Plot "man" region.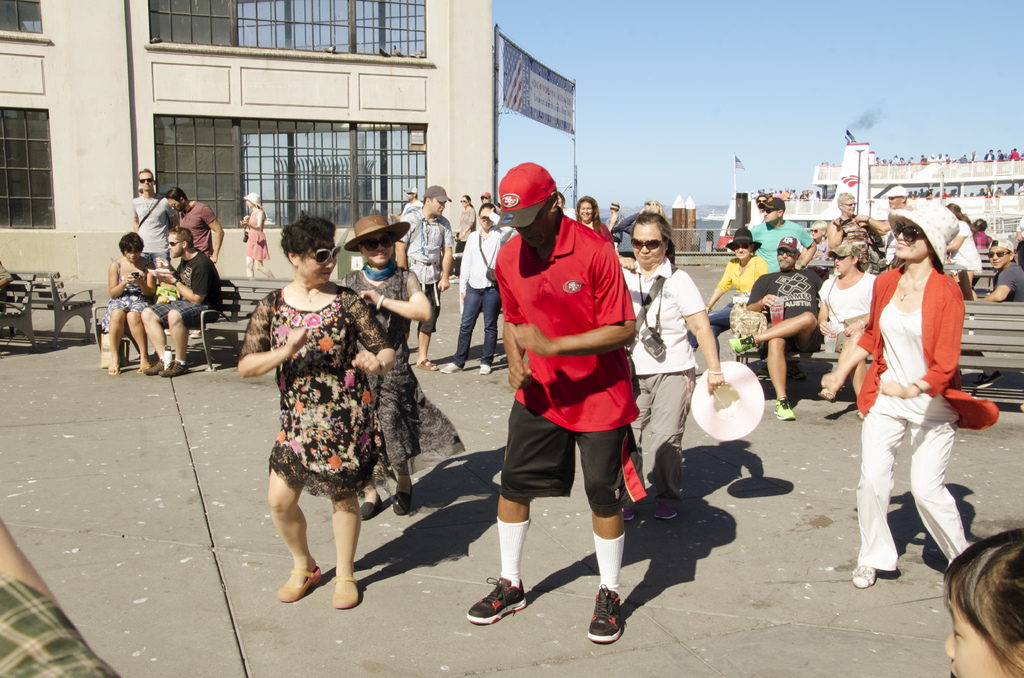
Plotted at rect(973, 236, 1023, 301).
